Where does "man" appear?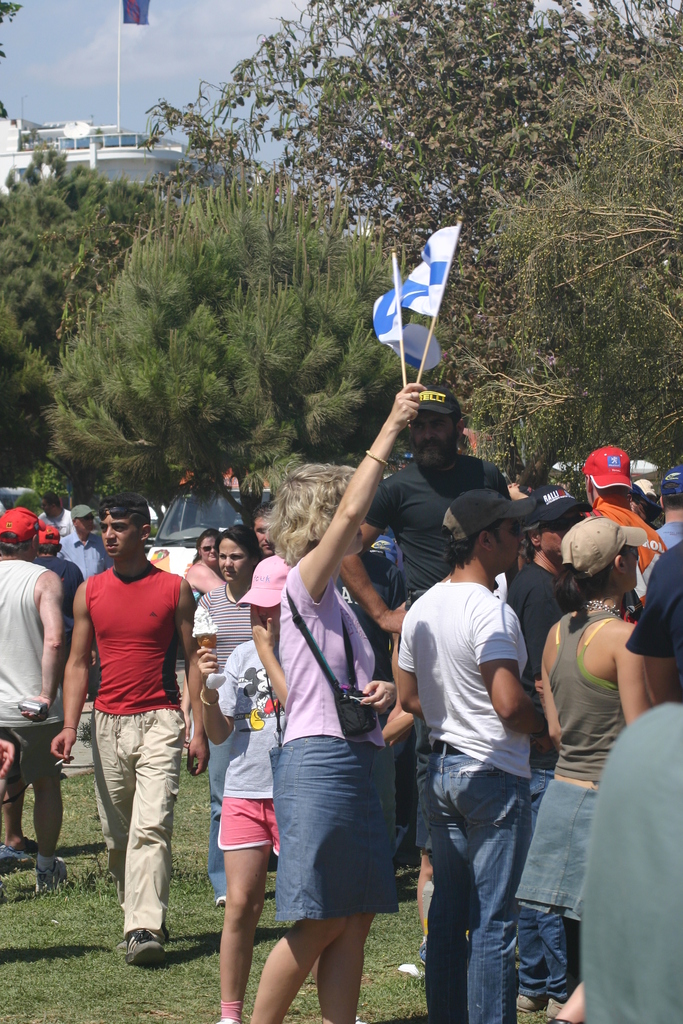
Appears at {"left": 583, "top": 701, "right": 682, "bottom": 1023}.
